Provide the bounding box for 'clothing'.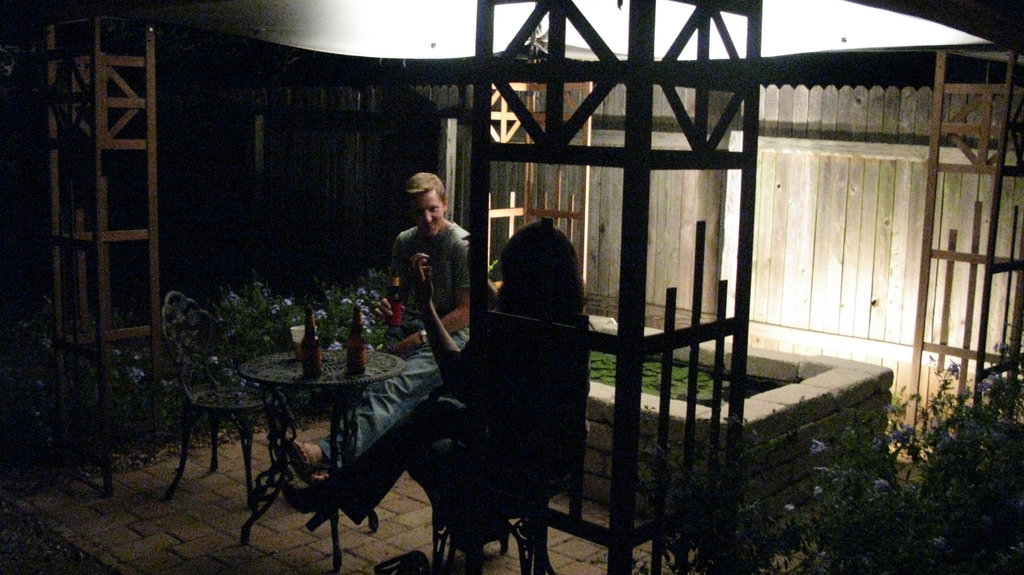
left=322, top=304, right=597, bottom=533.
